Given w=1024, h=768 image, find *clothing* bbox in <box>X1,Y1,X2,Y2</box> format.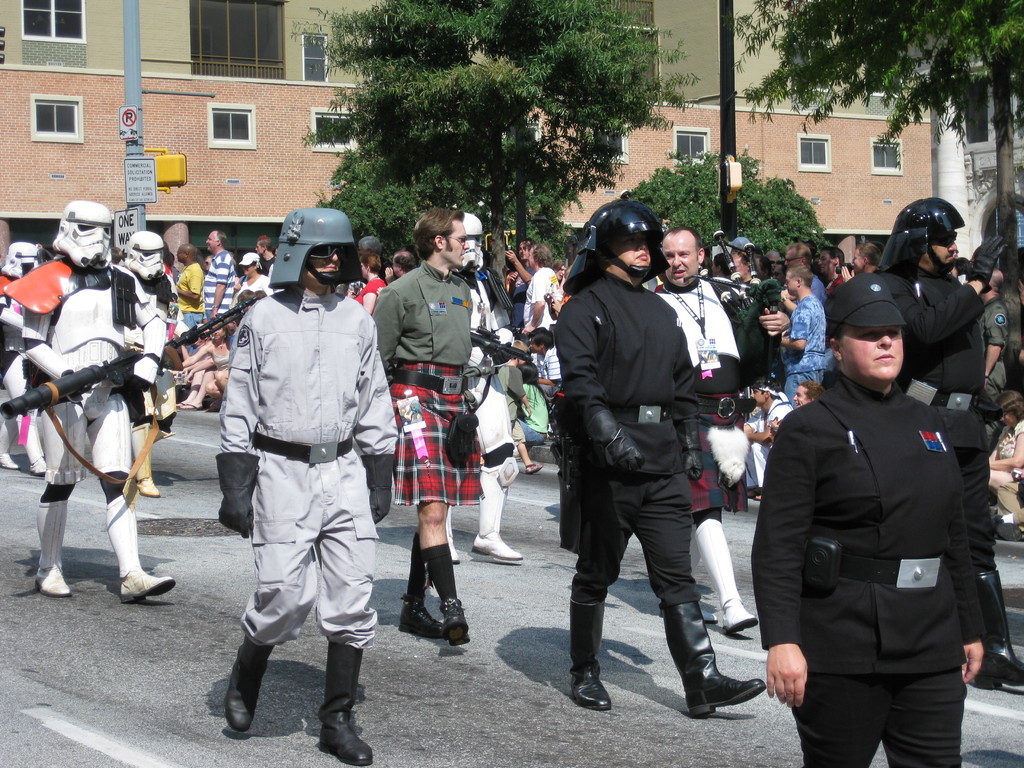
<box>755,376,988,767</box>.
